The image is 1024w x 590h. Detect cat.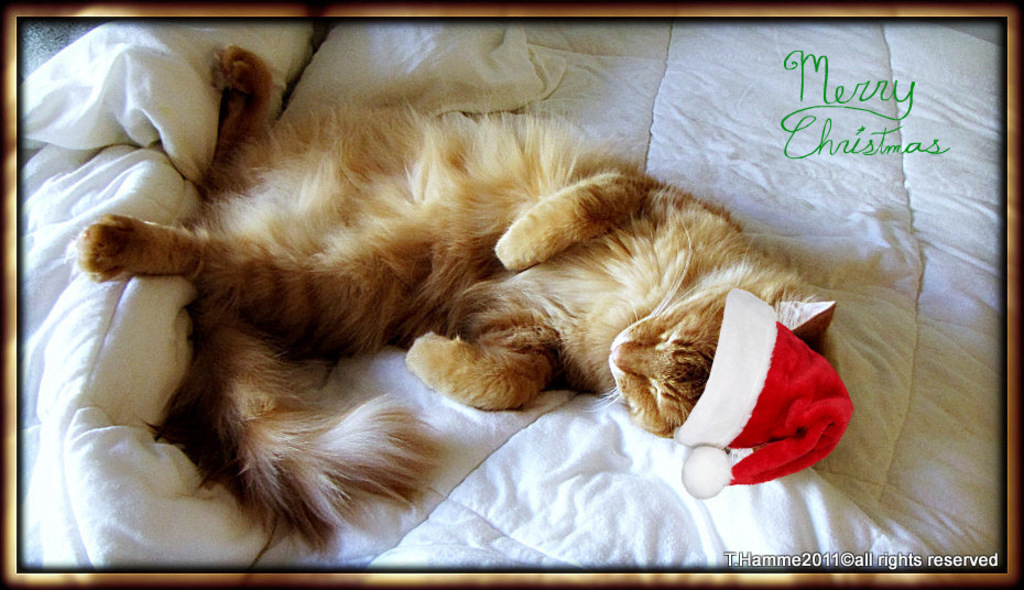
Detection: locate(73, 43, 834, 555).
